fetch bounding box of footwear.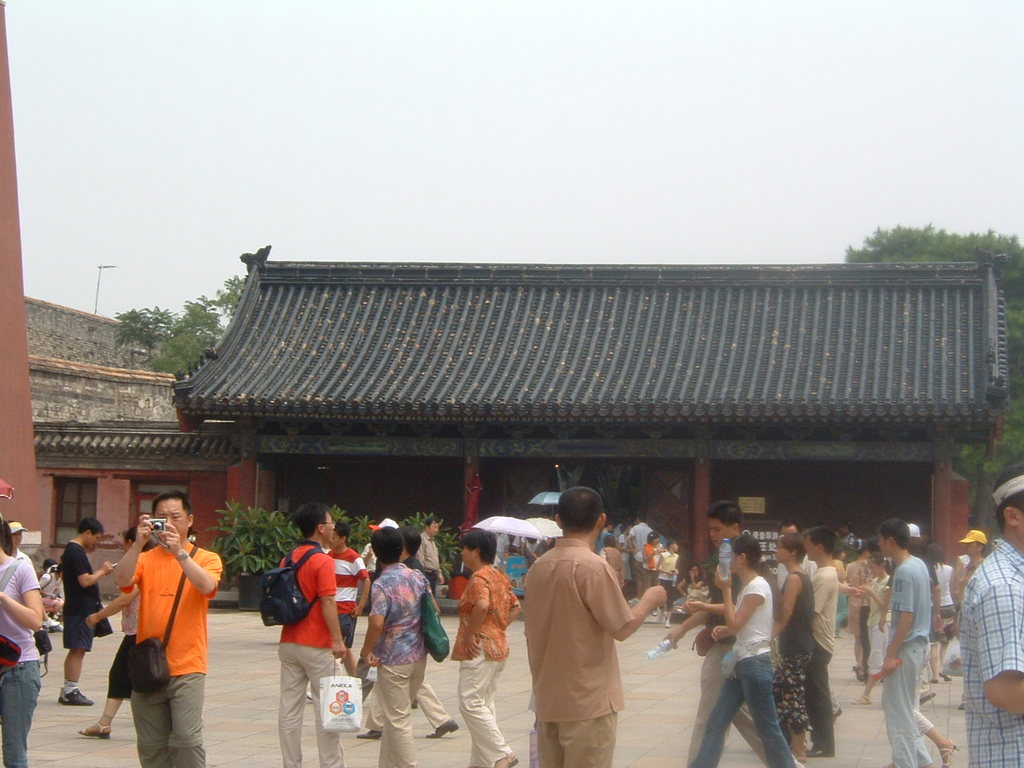
Bbox: 834 704 845 722.
